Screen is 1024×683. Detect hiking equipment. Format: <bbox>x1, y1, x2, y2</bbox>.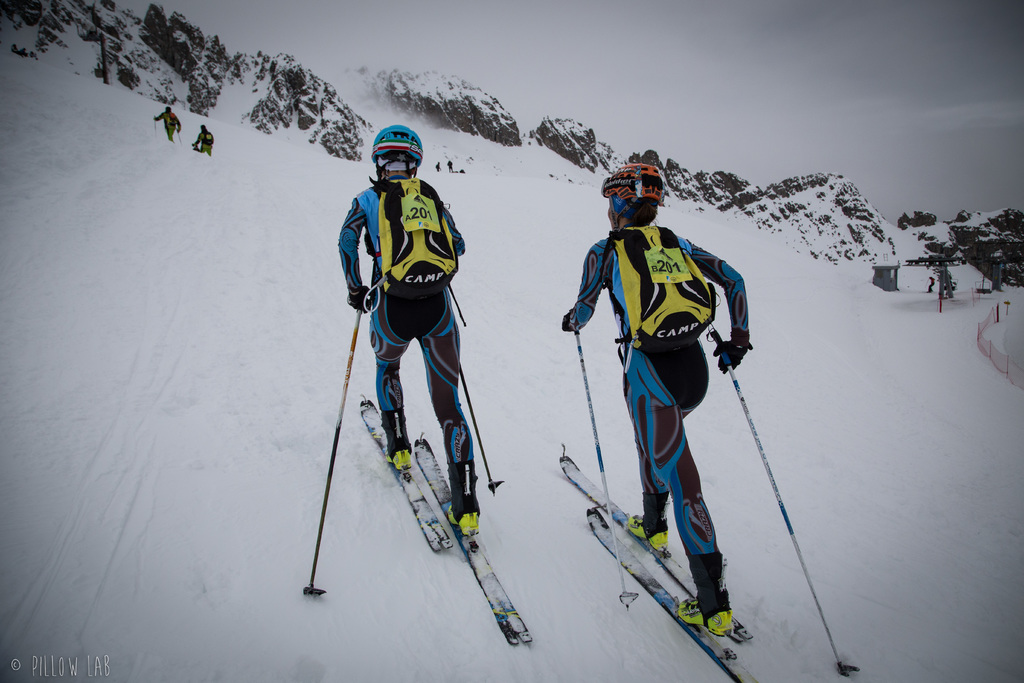
<bbox>300, 304, 357, 597</bbox>.
